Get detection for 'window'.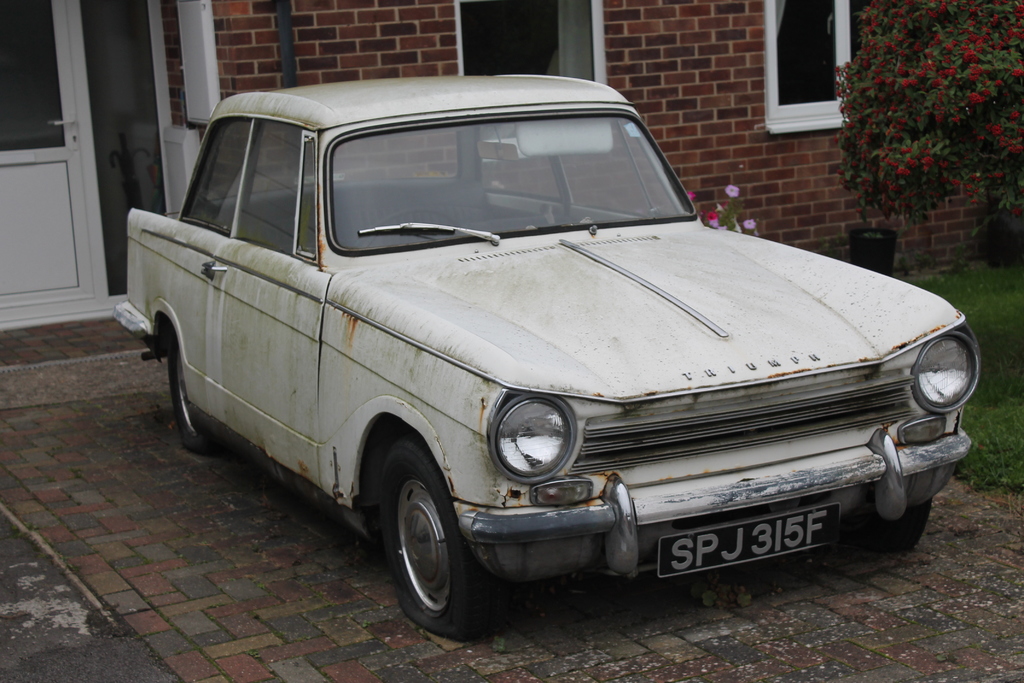
Detection: bbox(456, 0, 598, 83).
